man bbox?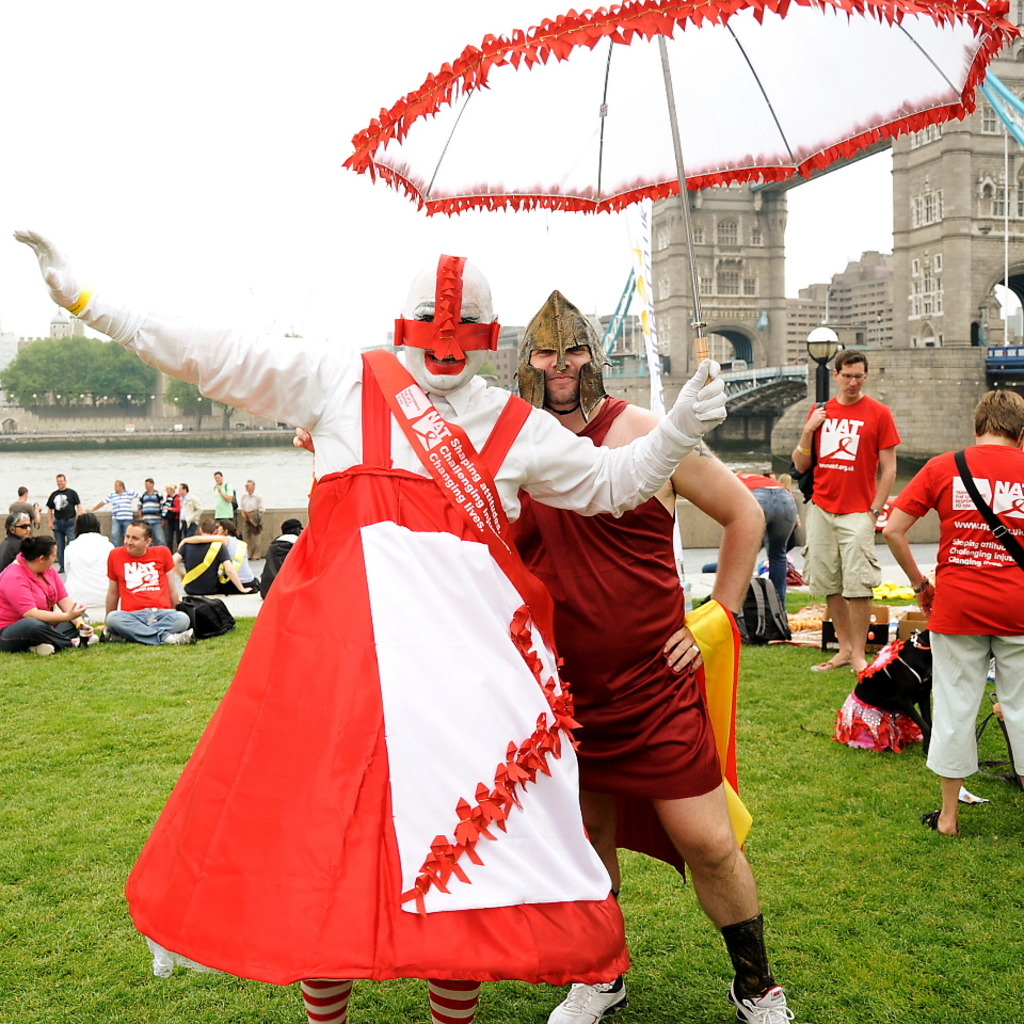
locate(102, 518, 195, 652)
